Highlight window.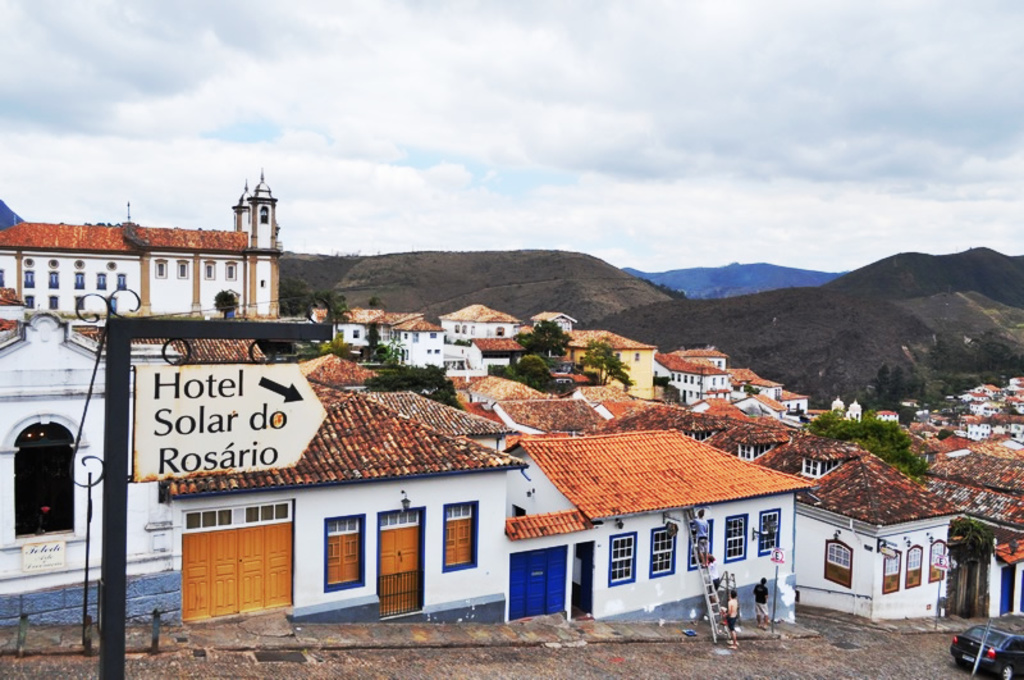
Highlighted region: bbox=[878, 551, 900, 594].
